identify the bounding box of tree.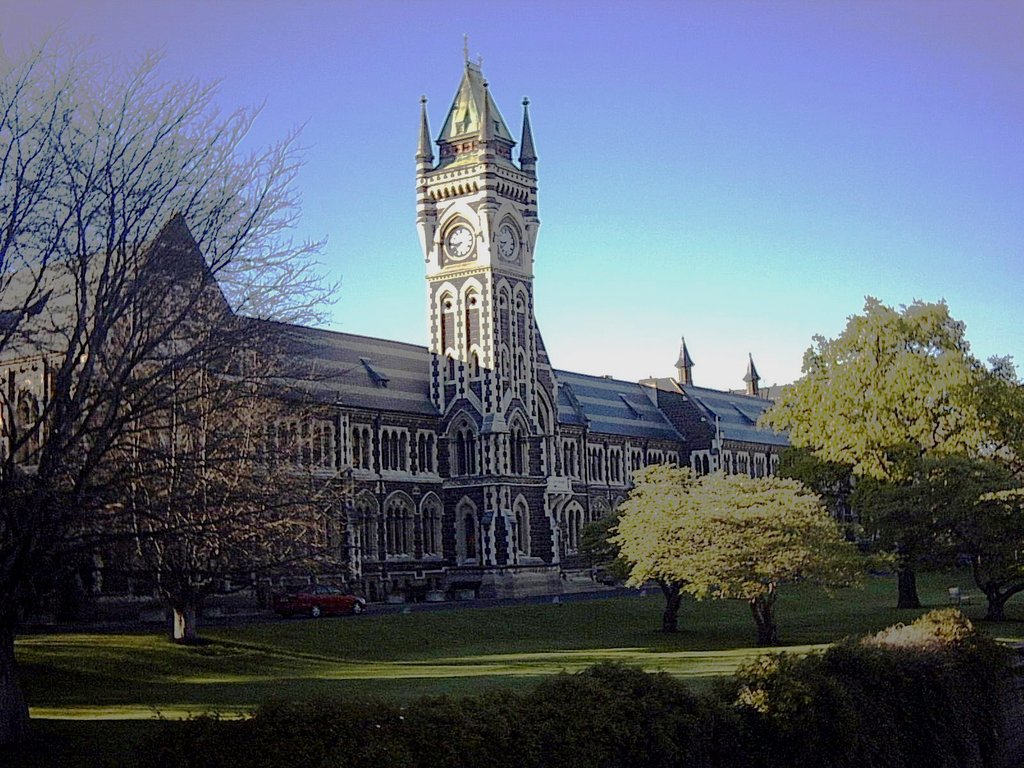
BBox(657, 471, 866, 639).
